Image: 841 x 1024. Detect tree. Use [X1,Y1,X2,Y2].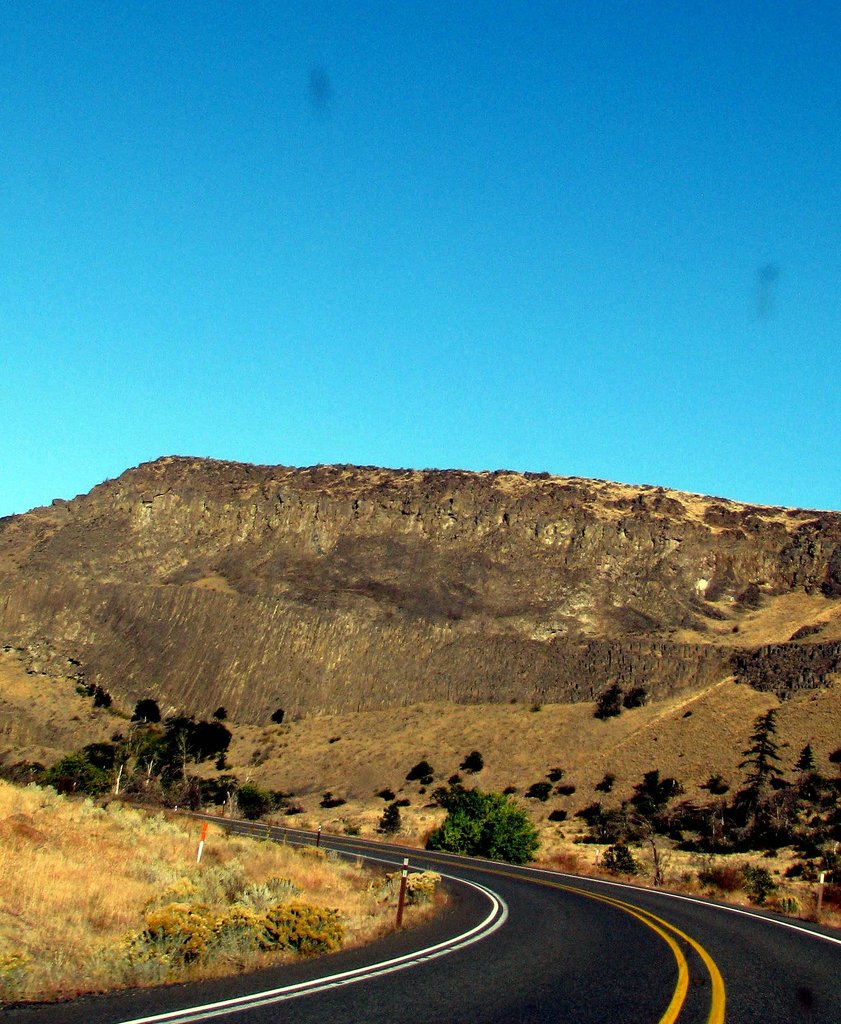
[407,762,439,780].
